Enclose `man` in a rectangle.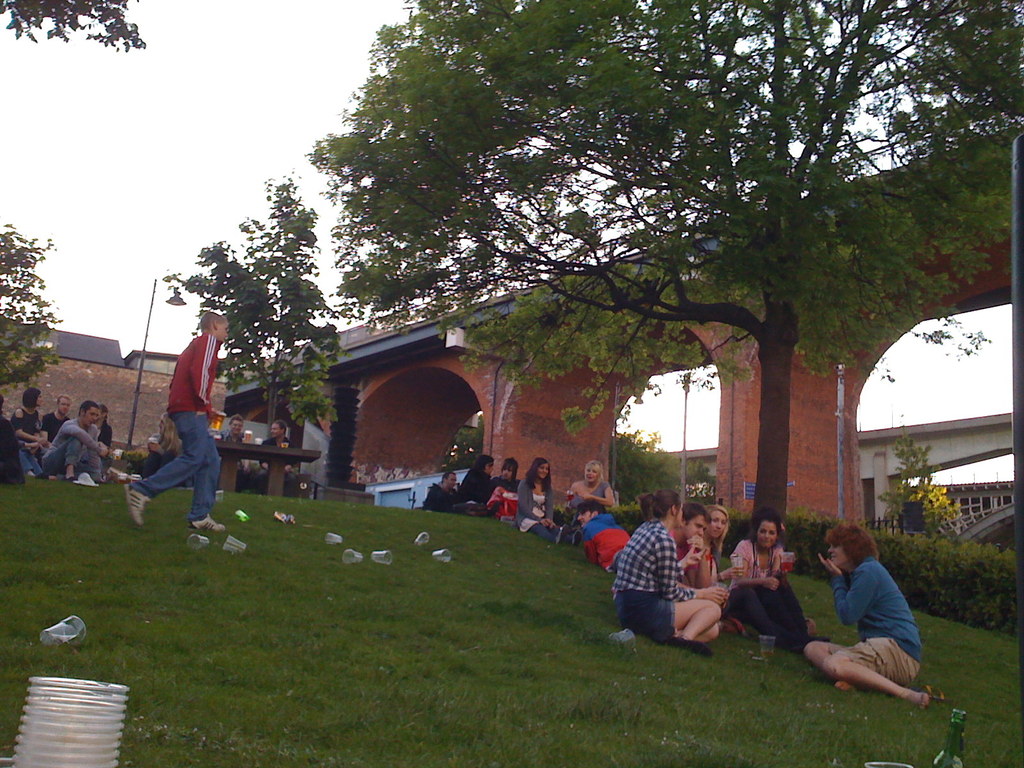
[34, 401, 108, 484].
